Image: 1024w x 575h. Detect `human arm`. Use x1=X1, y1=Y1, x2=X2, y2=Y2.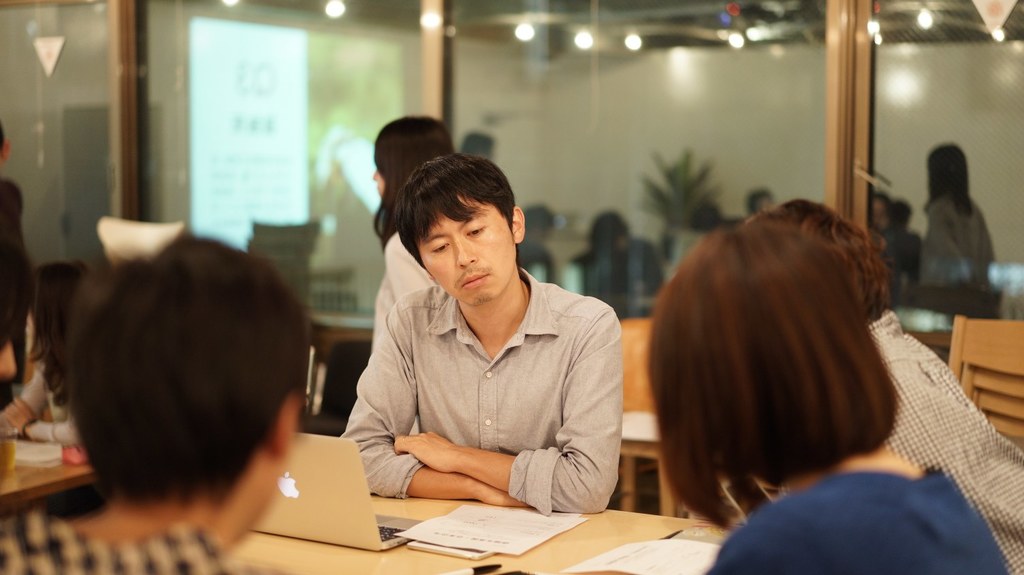
x1=0, y1=391, x2=99, y2=441.
